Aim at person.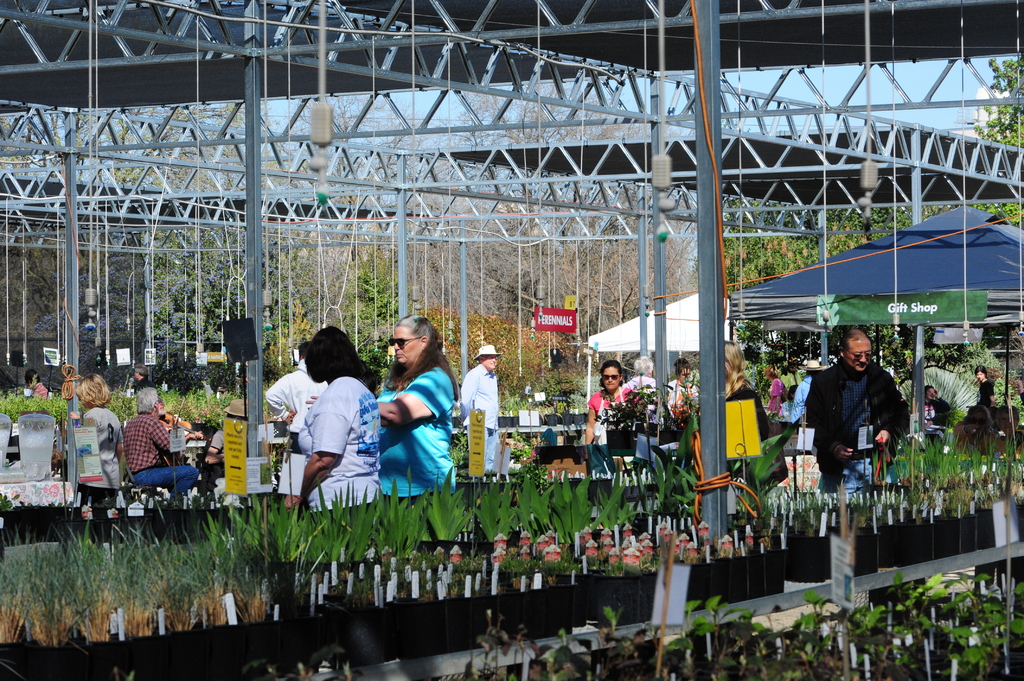
Aimed at <box>973,364,994,407</box>.
